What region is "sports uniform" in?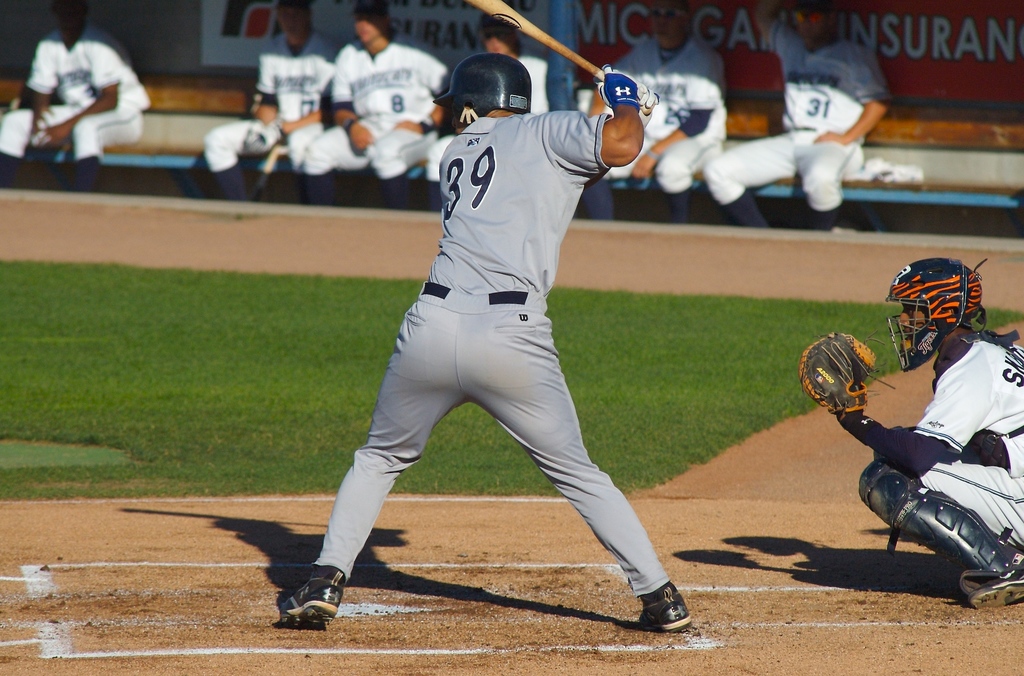
region(283, 52, 692, 626).
